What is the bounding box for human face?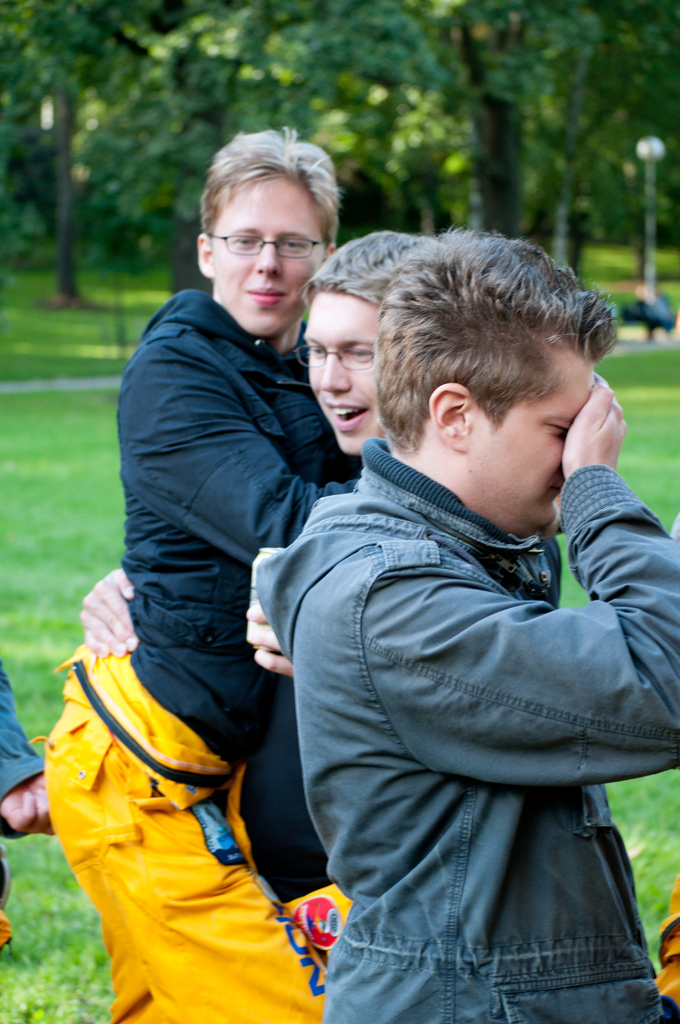
305/293/387/449.
